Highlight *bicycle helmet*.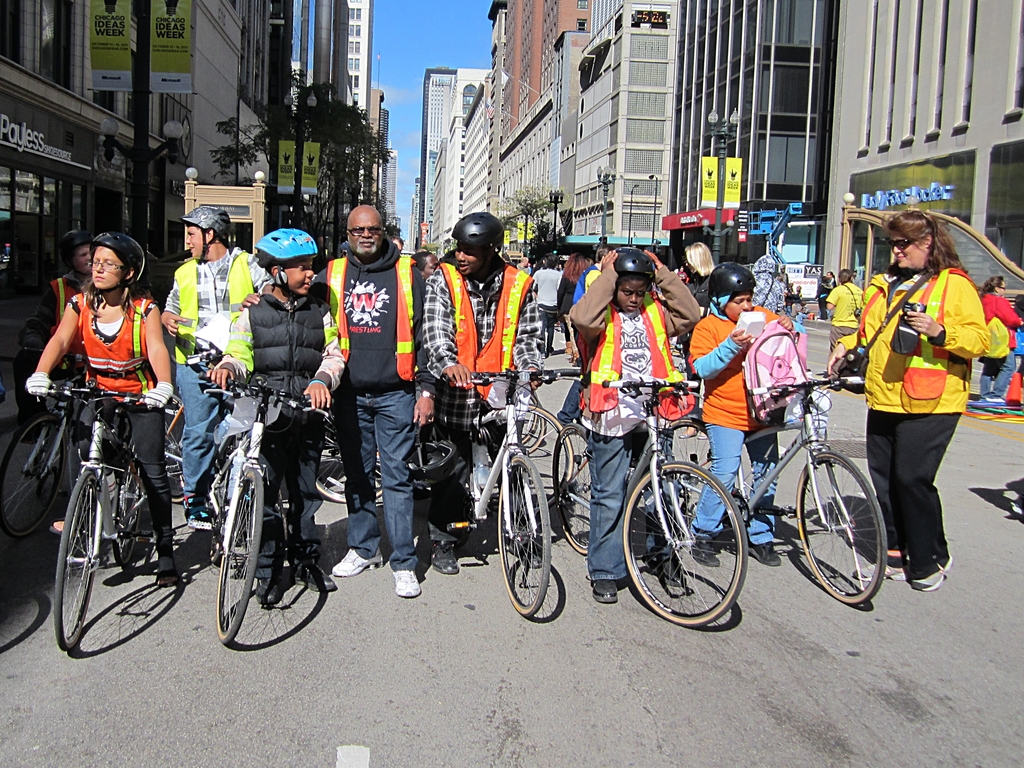
Highlighted region: select_region(63, 225, 83, 260).
